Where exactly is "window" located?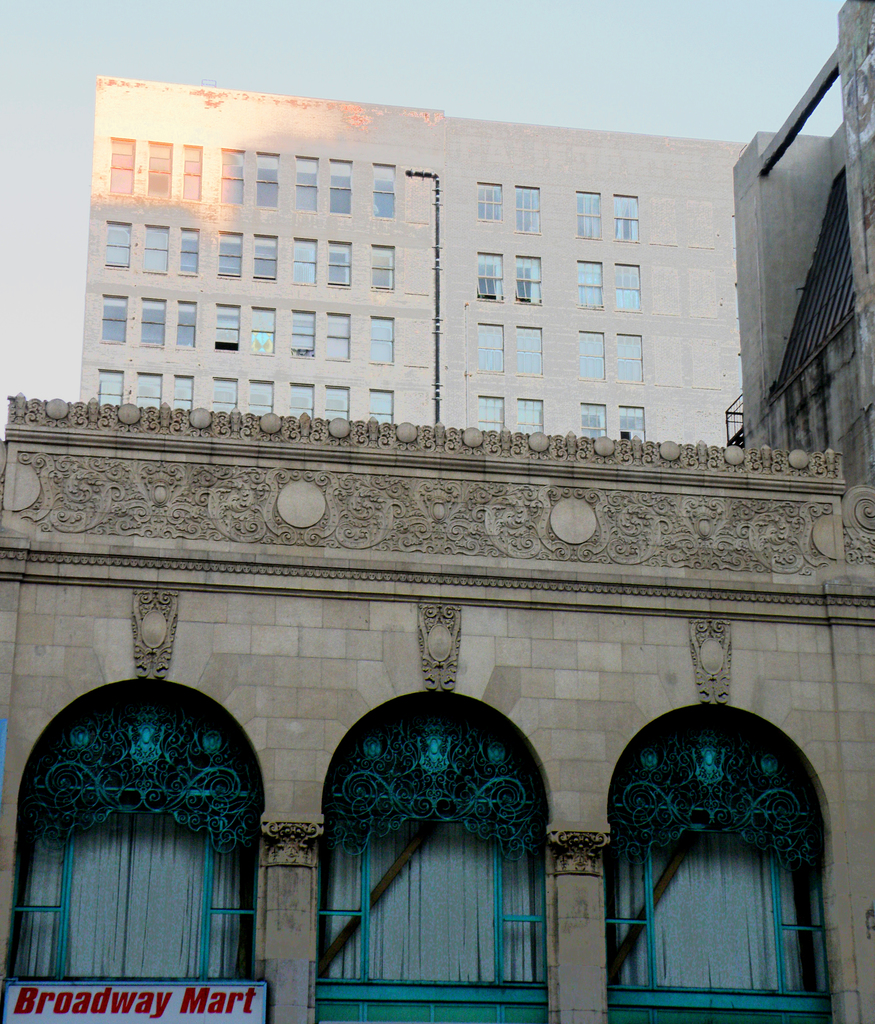
Its bounding box is [321,310,353,363].
